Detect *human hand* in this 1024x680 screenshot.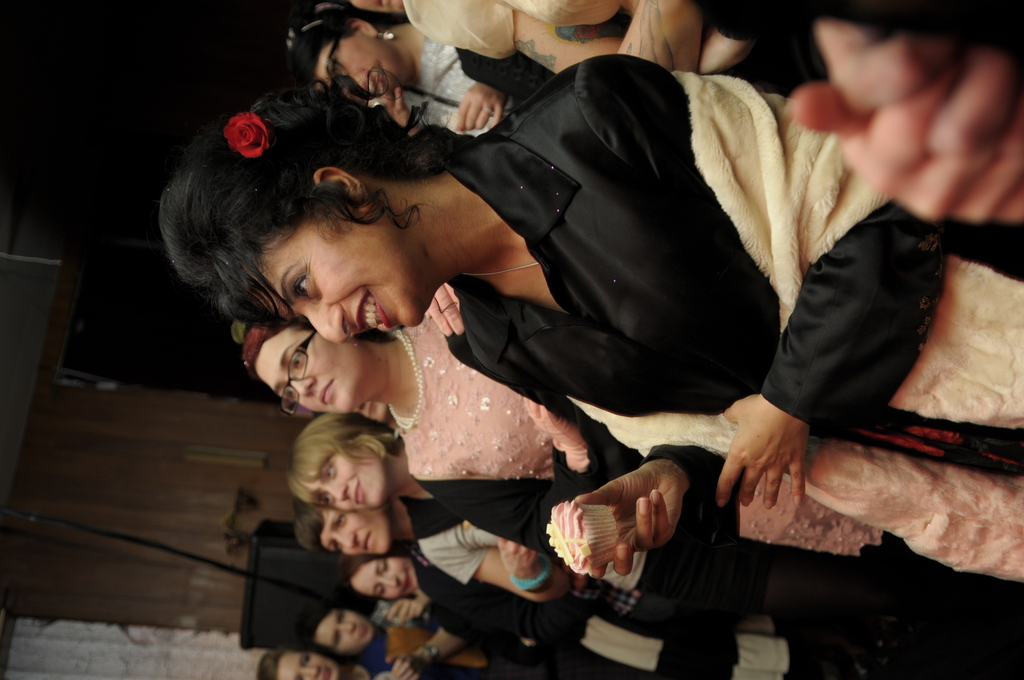
Detection: (left=788, top=49, right=1023, bottom=225).
